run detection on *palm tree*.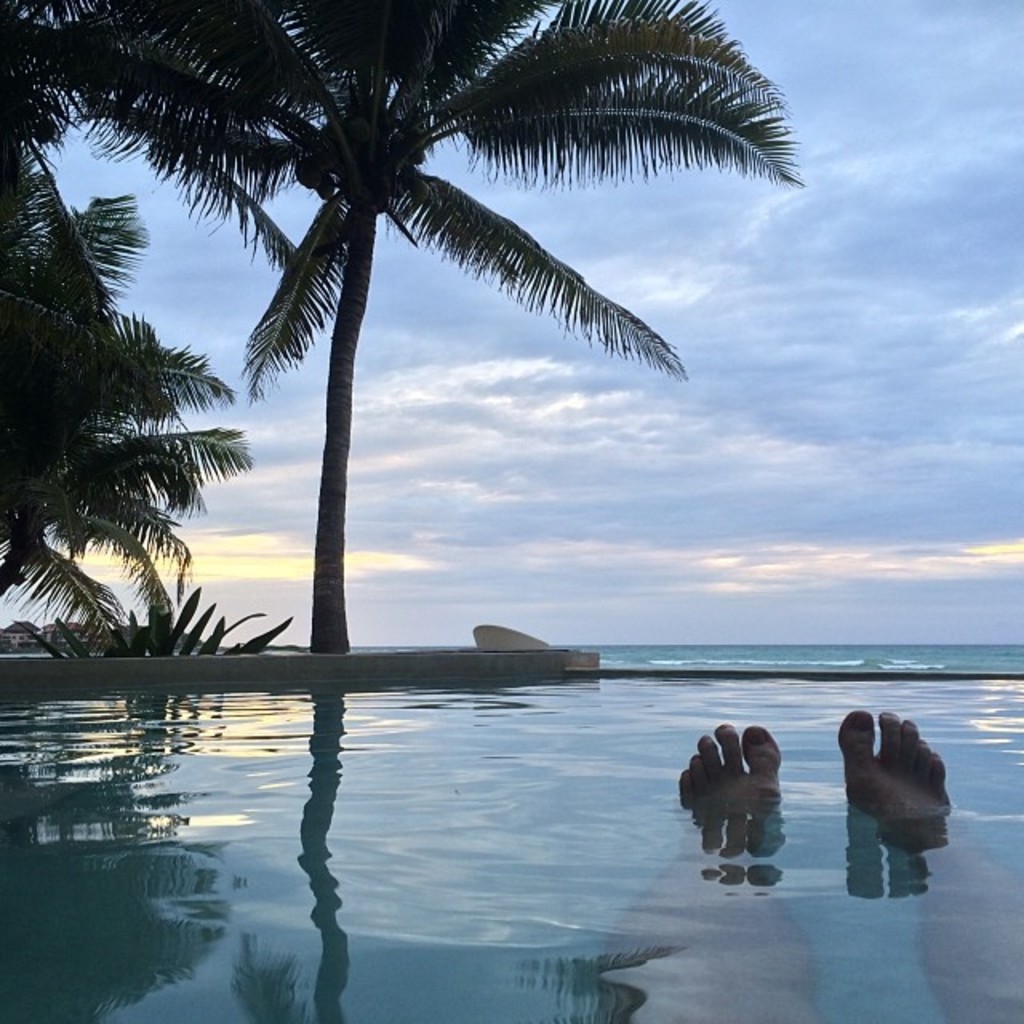
Result: bbox(0, 0, 805, 651).
